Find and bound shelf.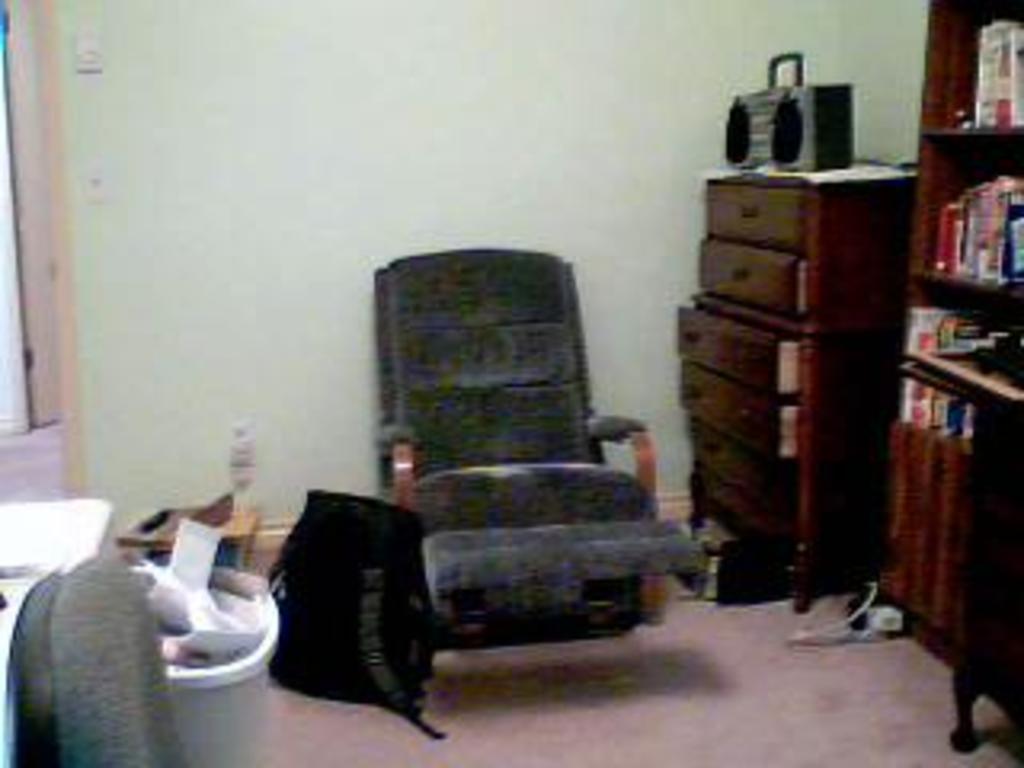
Bound: x1=675, y1=499, x2=816, y2=608.
